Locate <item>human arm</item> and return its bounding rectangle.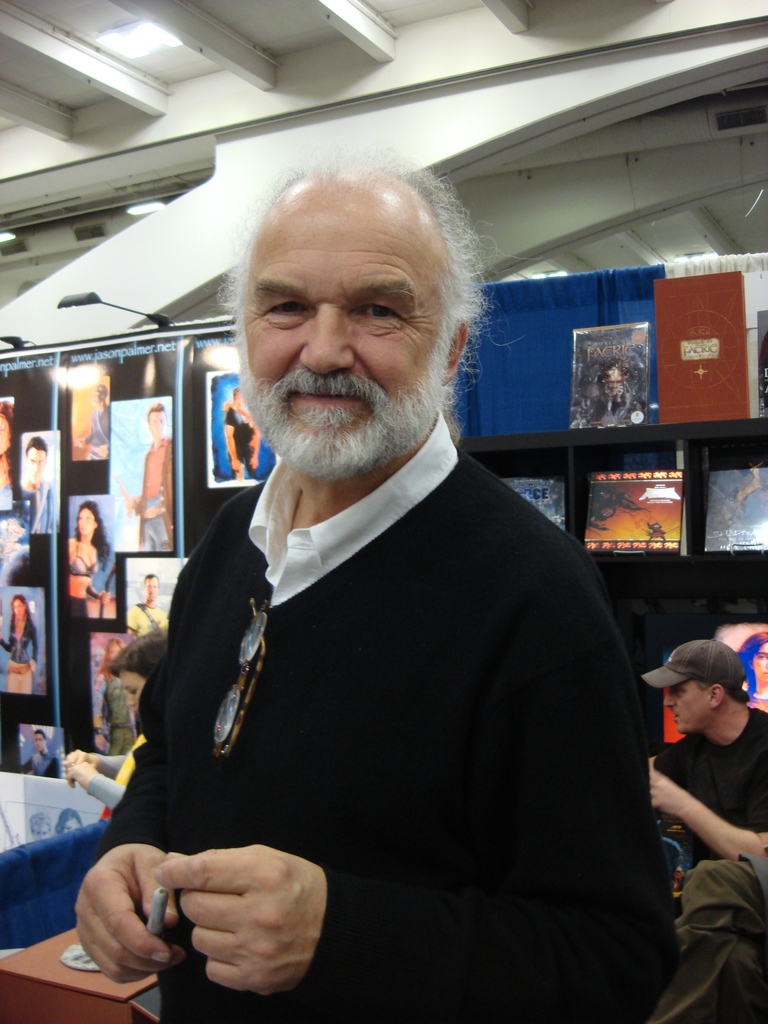
<box>26,616,38,669</box>.
